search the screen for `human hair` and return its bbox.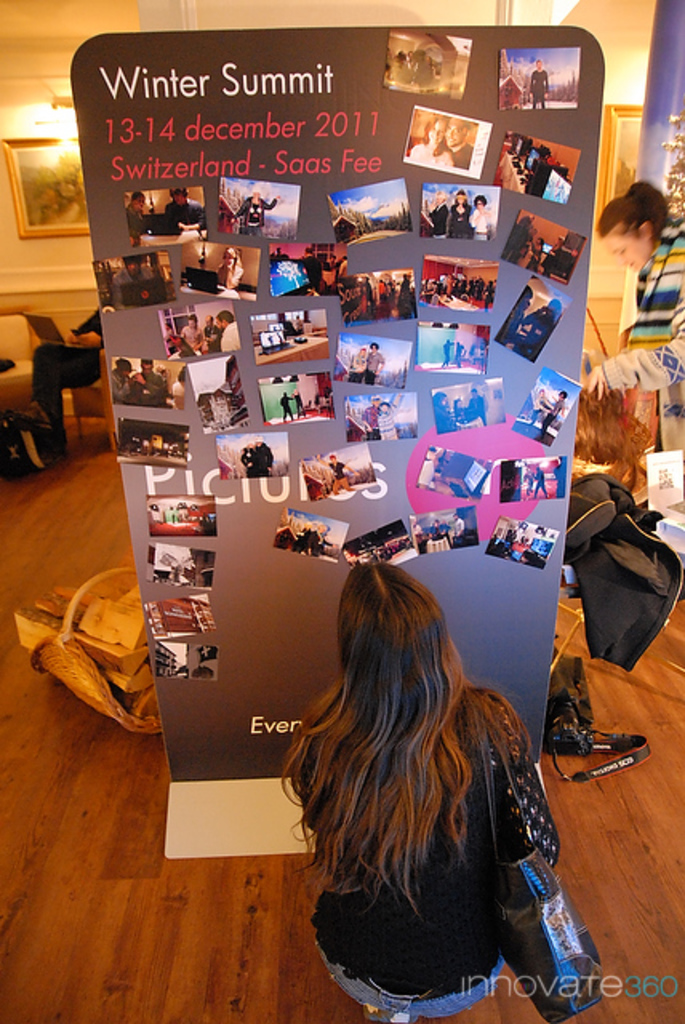
Found: 171/186/187/198.
